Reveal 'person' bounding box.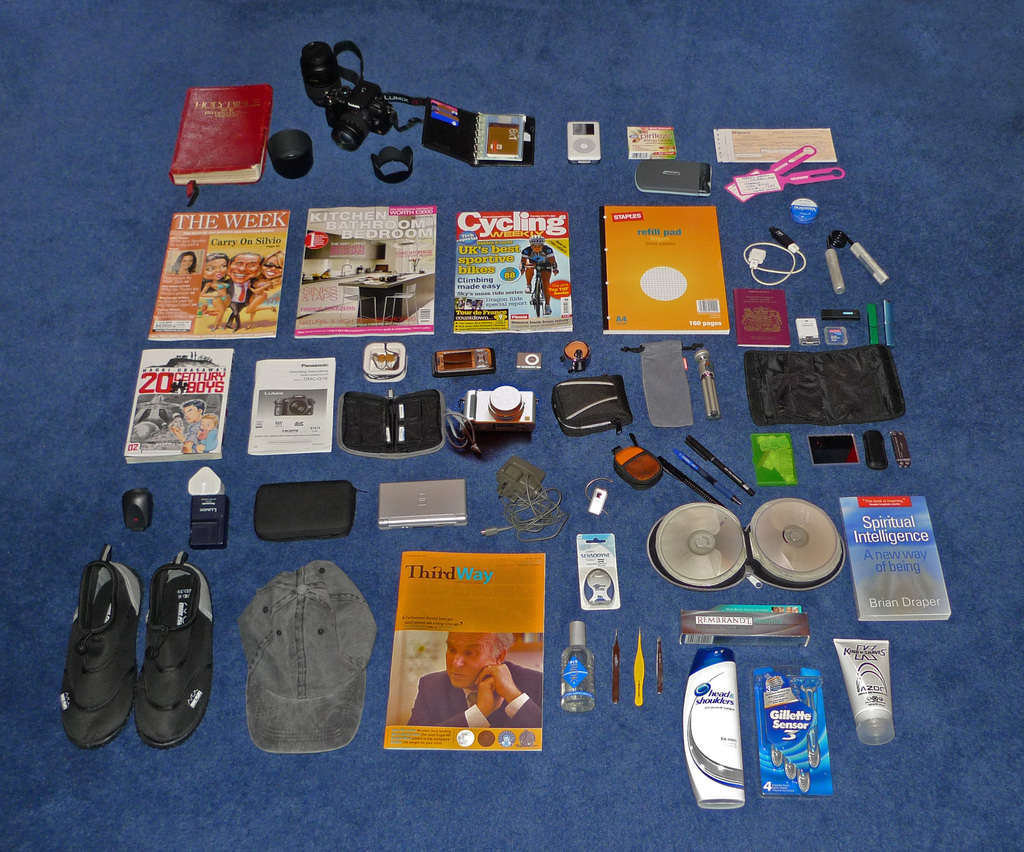
Revealed: box(408, 633, 541, 728).
